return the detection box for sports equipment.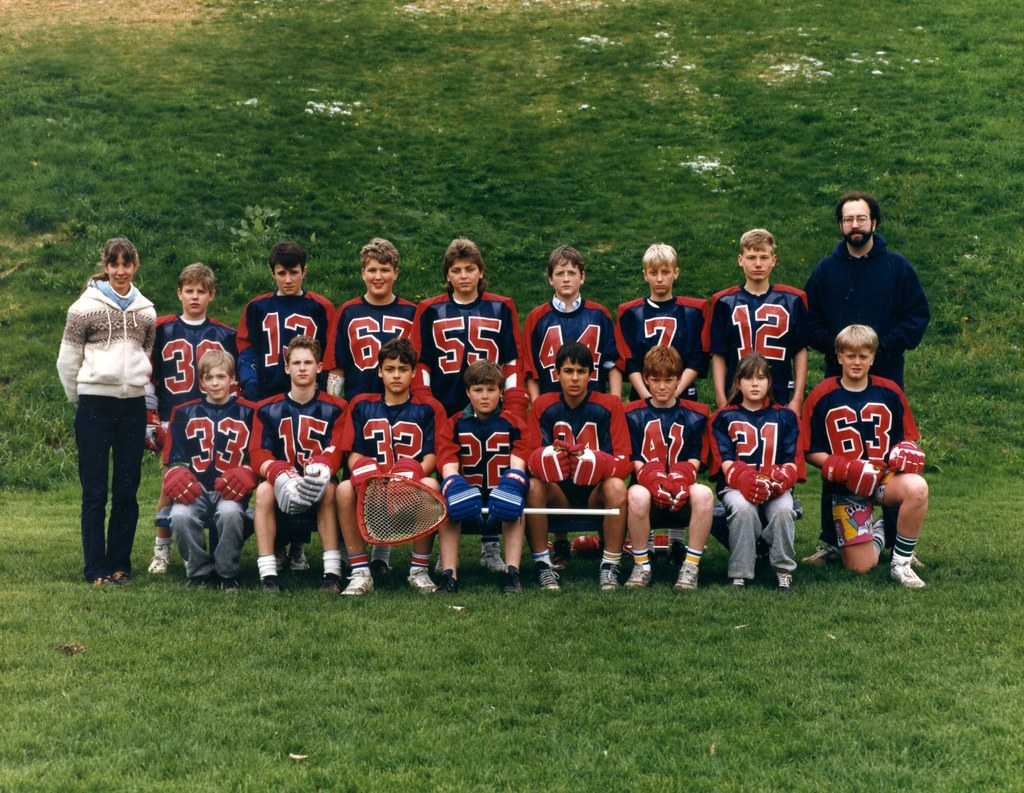
x1=765, y1=459, x2=796, y2=495.
